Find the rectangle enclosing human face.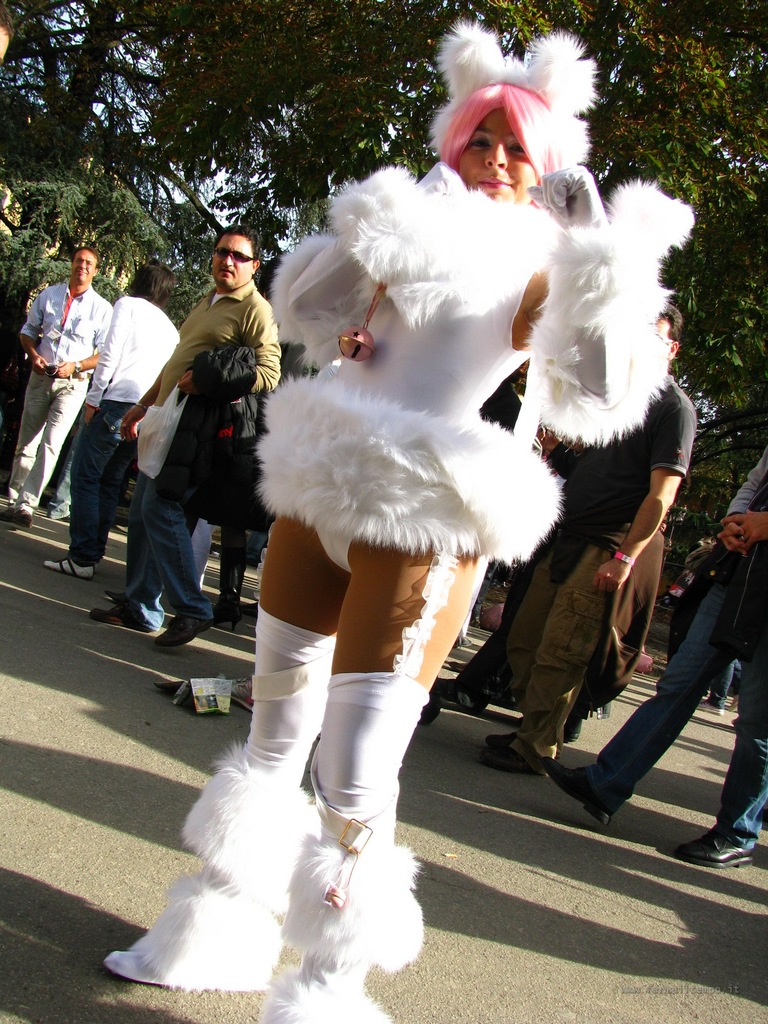
[460, 109, 531, 206].
